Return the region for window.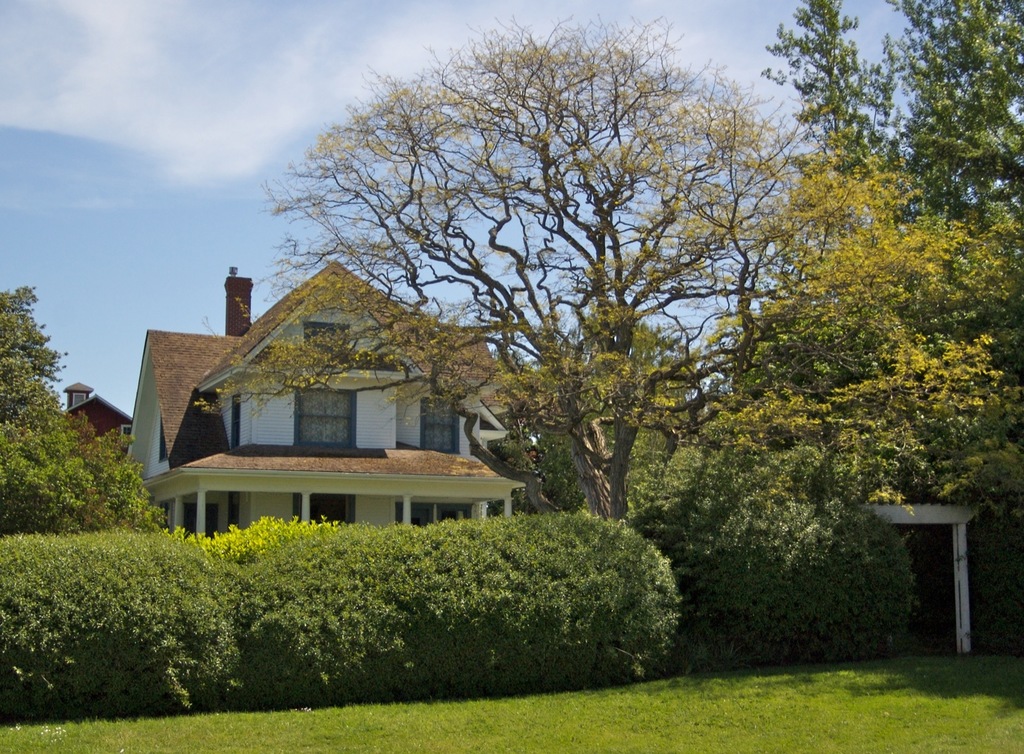
bbox=(228, 392, 241, 445).
